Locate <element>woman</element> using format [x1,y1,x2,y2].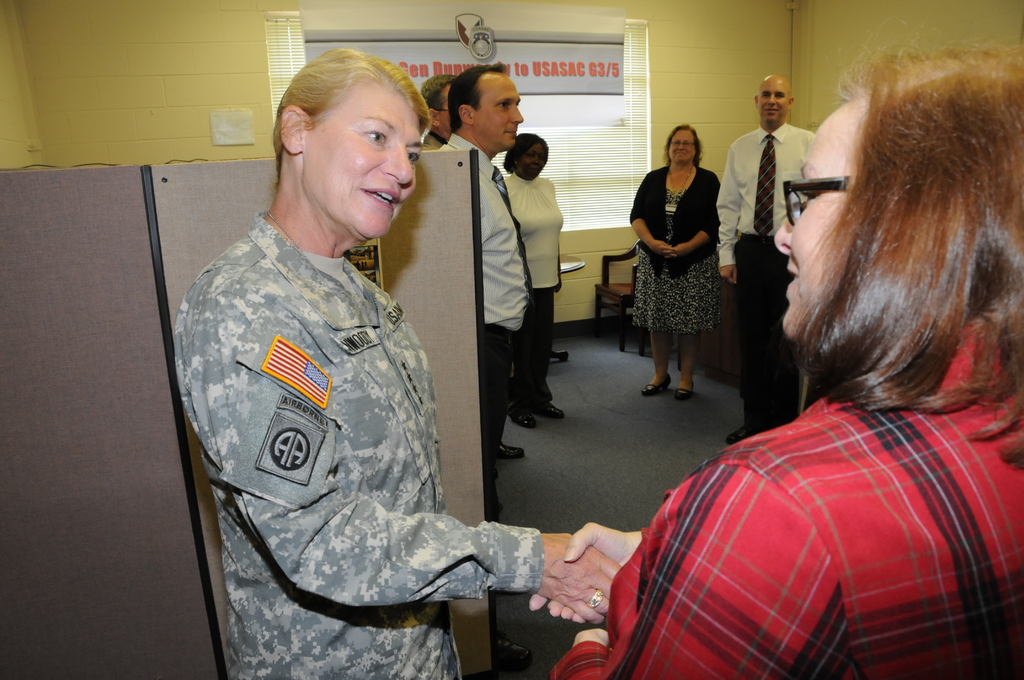
[633,125,740,401].
